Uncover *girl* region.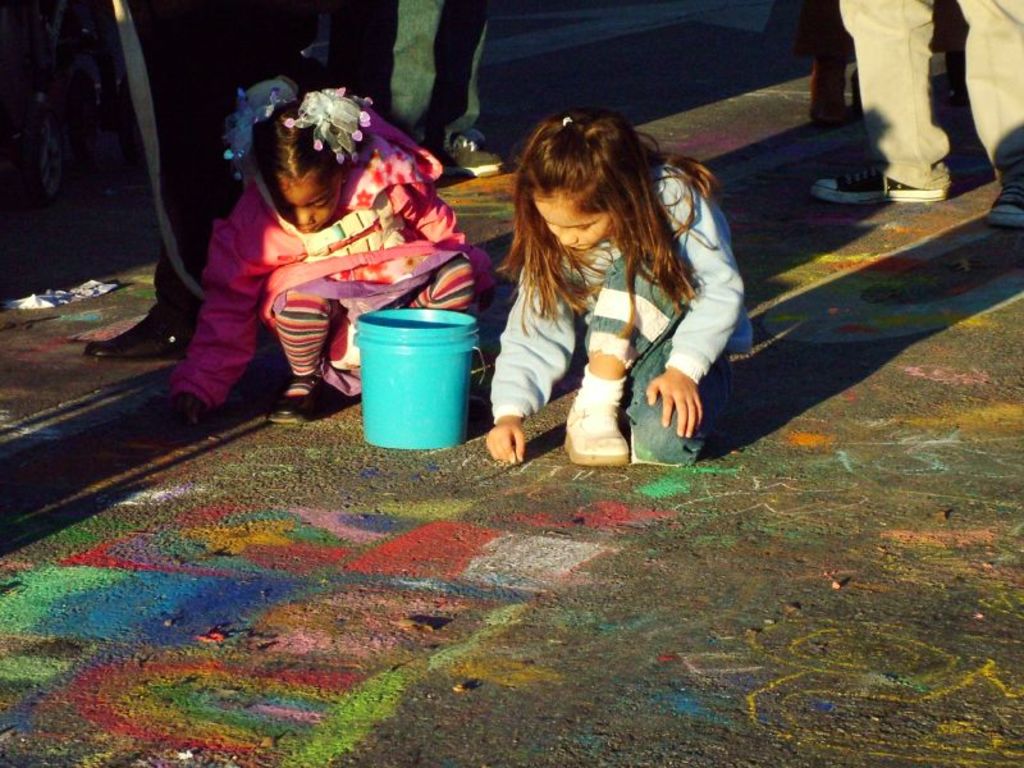
Uncovered: [left=174, top=93, right=503, bottom=426].
